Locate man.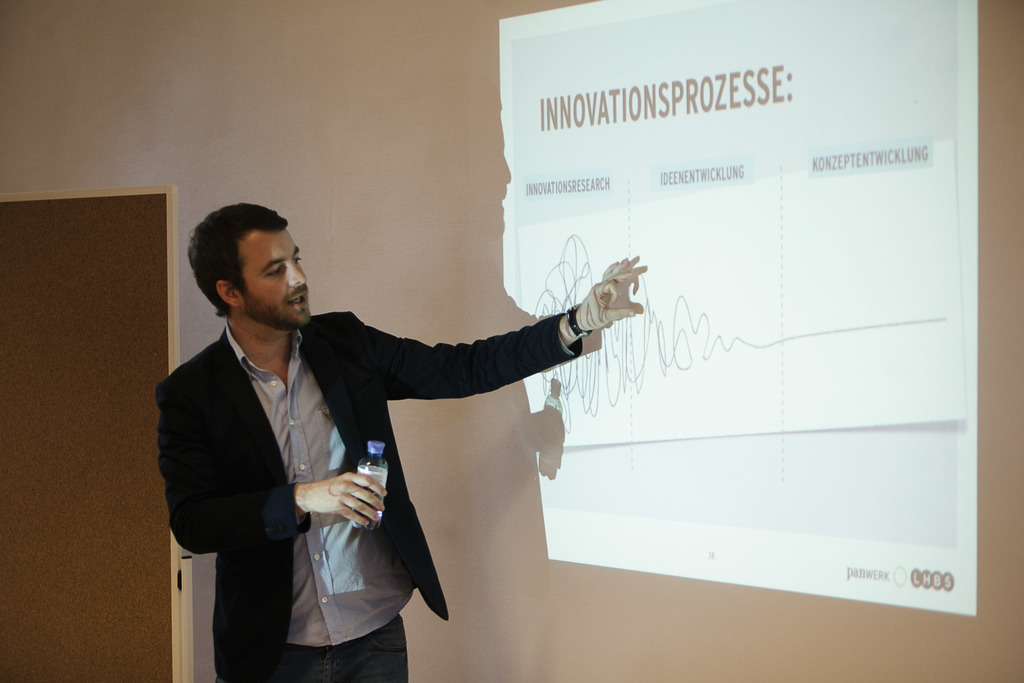
Bounding box: detection(163, 208, 645, 651).
